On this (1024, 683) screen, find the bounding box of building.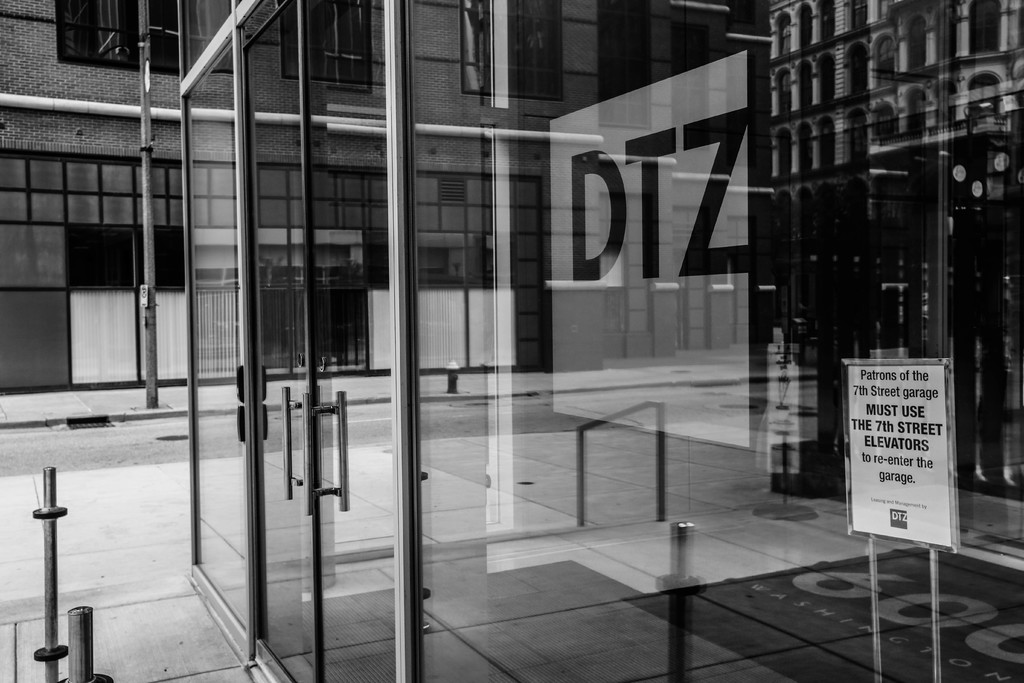
Bounding box: crop(0, 0, 748, 400).
